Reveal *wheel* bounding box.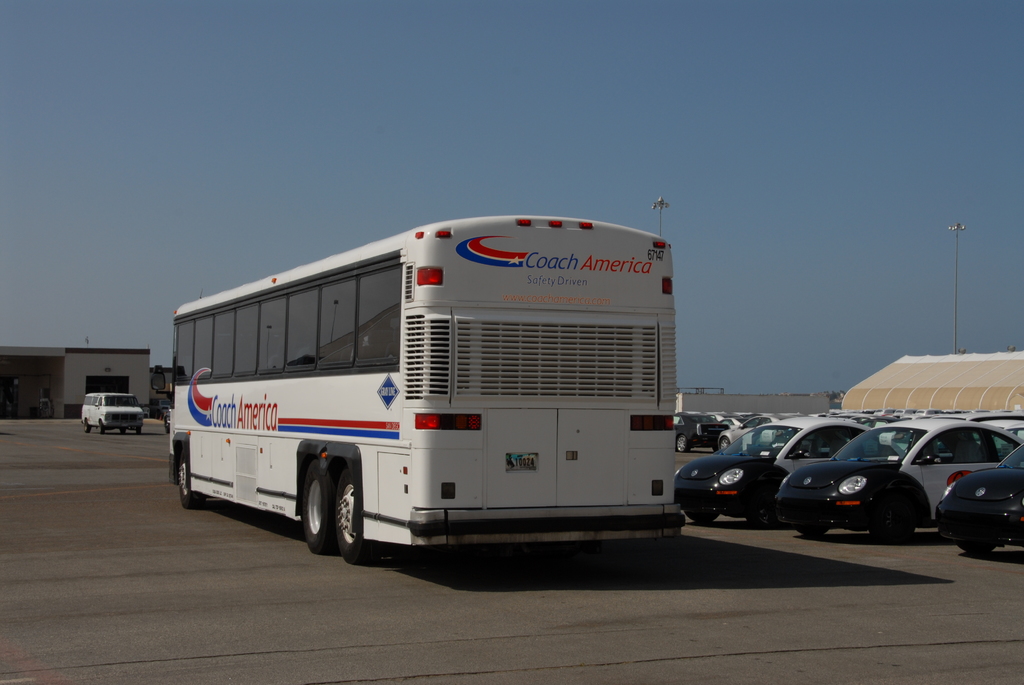
Revealed: Rect(796, 524, 829, 534).
